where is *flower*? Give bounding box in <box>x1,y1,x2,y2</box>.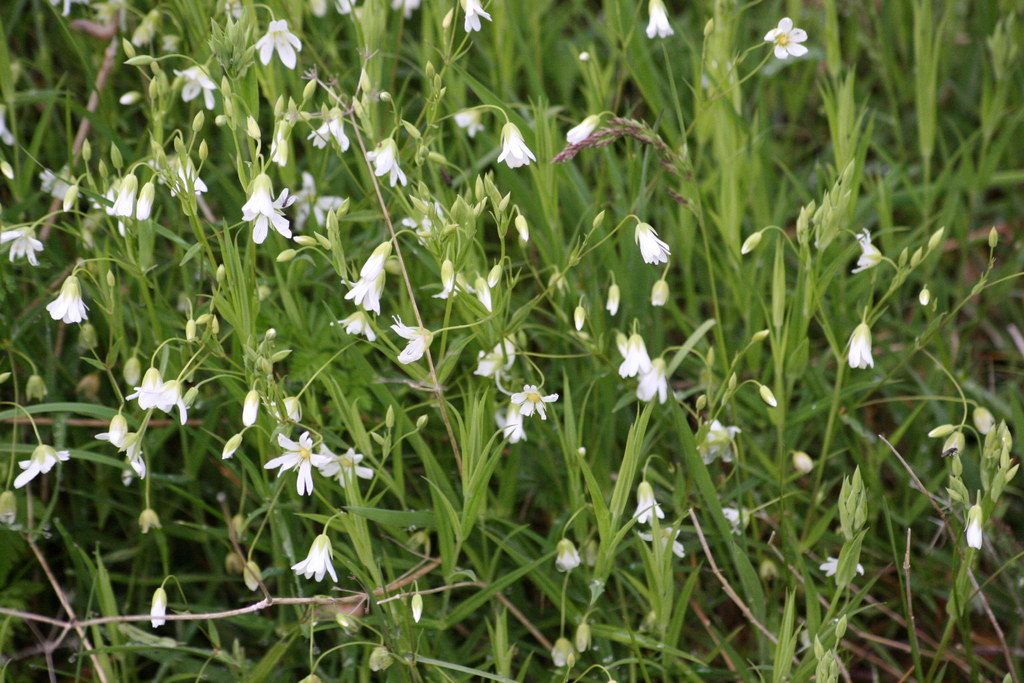
<box>92,415,136,452</box>.
